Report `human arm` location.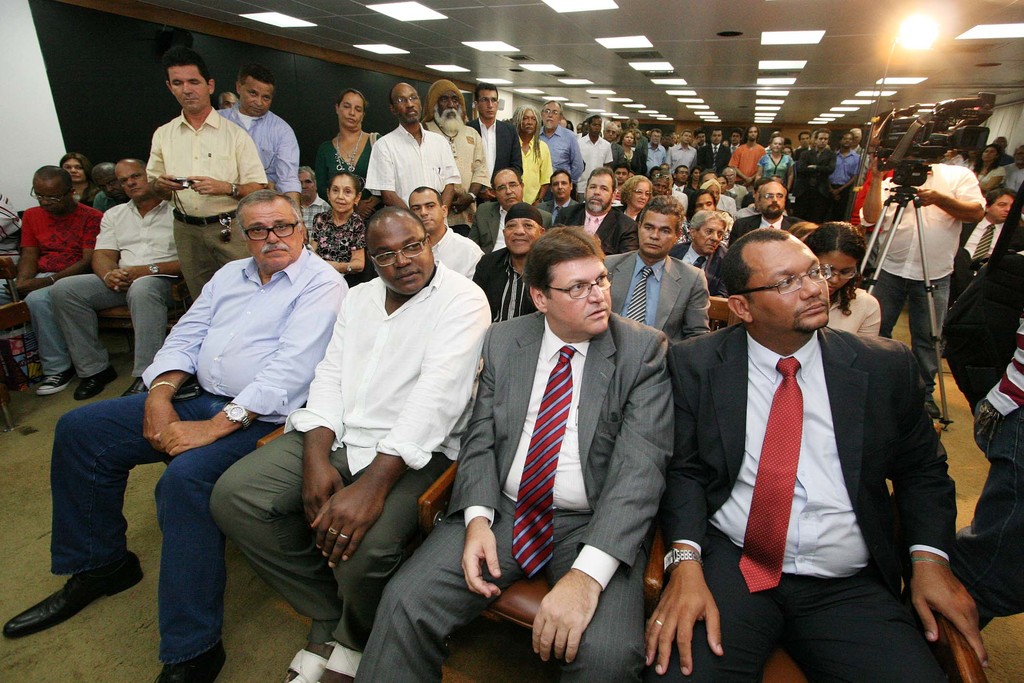
Report: 30,210,105,295.
